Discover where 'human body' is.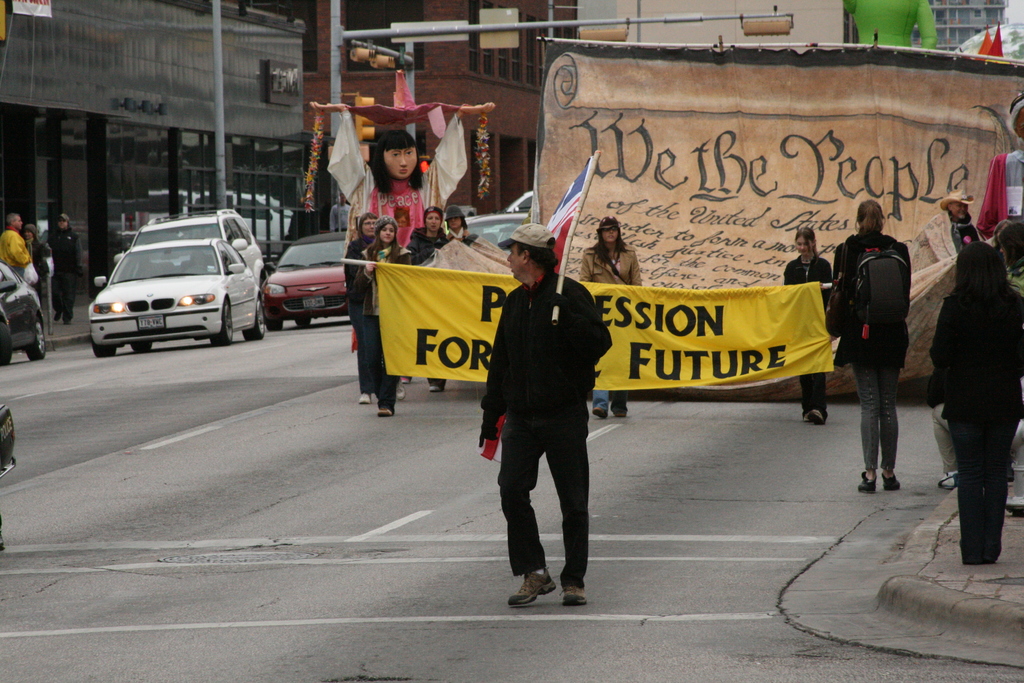
Discovered at [x1=47, y1=225, x2=82, y2=325].
